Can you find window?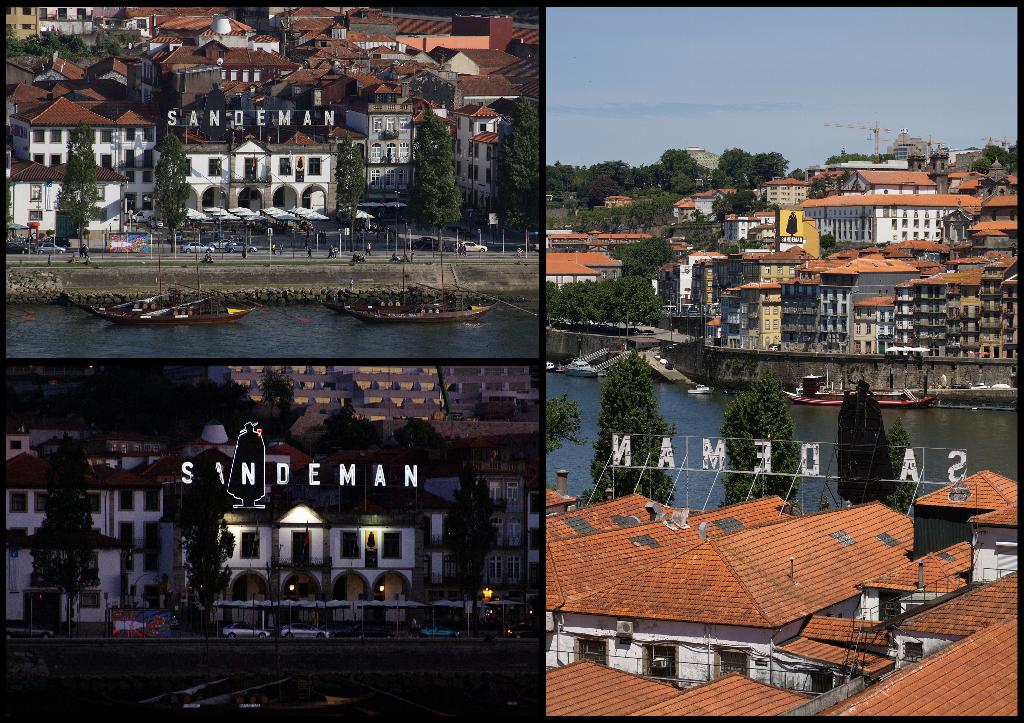
Yes, bounding box: (x1=814, y1=670, x2=840, y2=692).
